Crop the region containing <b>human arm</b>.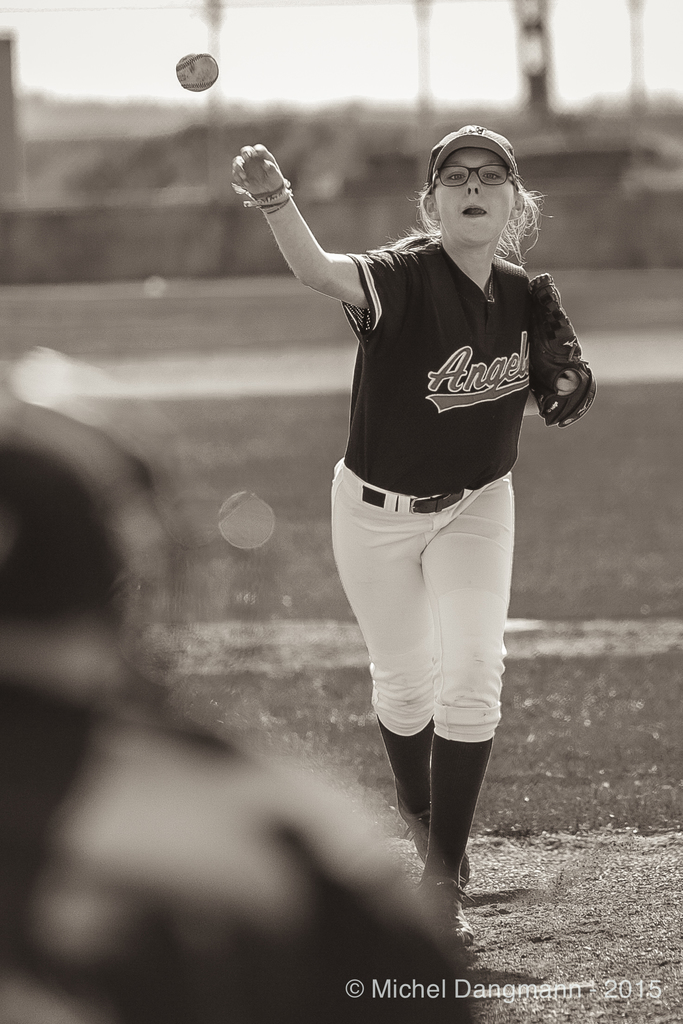
Crop region: left=516, top=267, right=597, bottom=431.
